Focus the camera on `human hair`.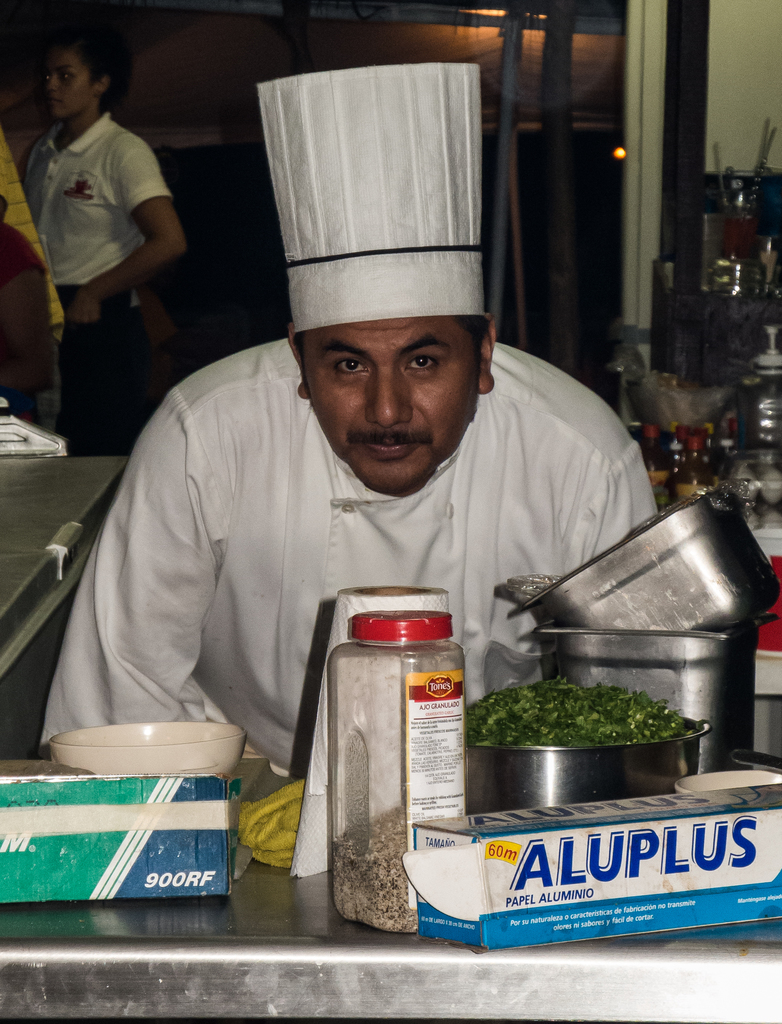
Focus region: {"x1": 25, "y1": 28, "x2": 129, "y2": 102}.
